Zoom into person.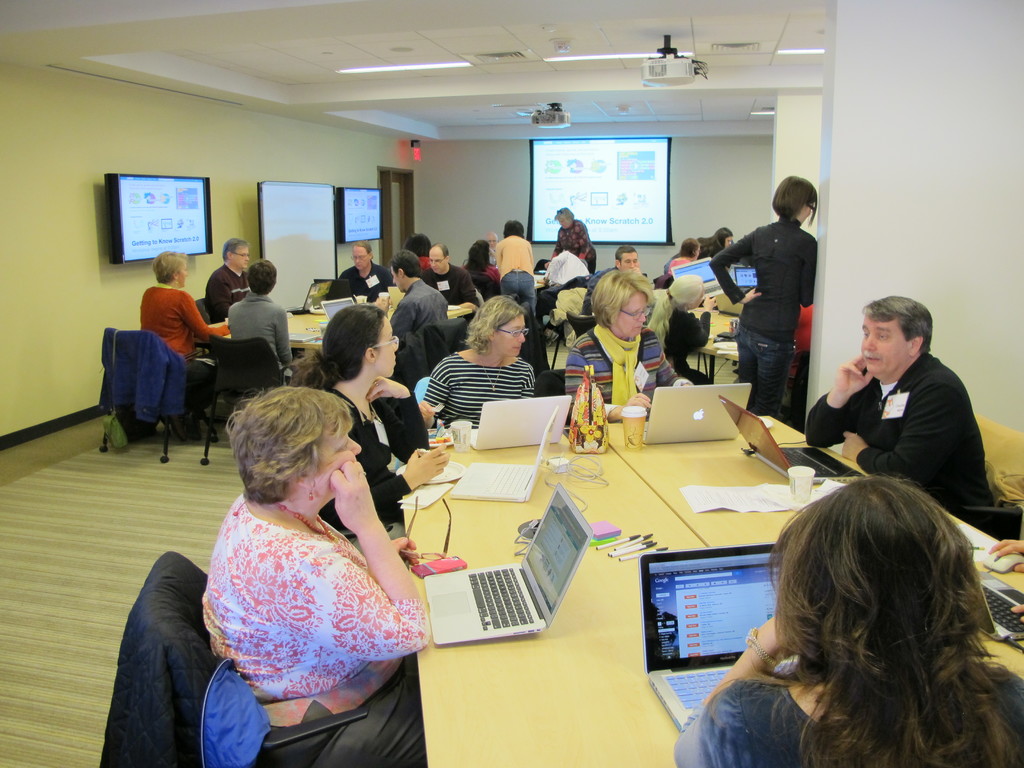
Zoom target: (left=675, top=477, right=1023, bottom=767).
